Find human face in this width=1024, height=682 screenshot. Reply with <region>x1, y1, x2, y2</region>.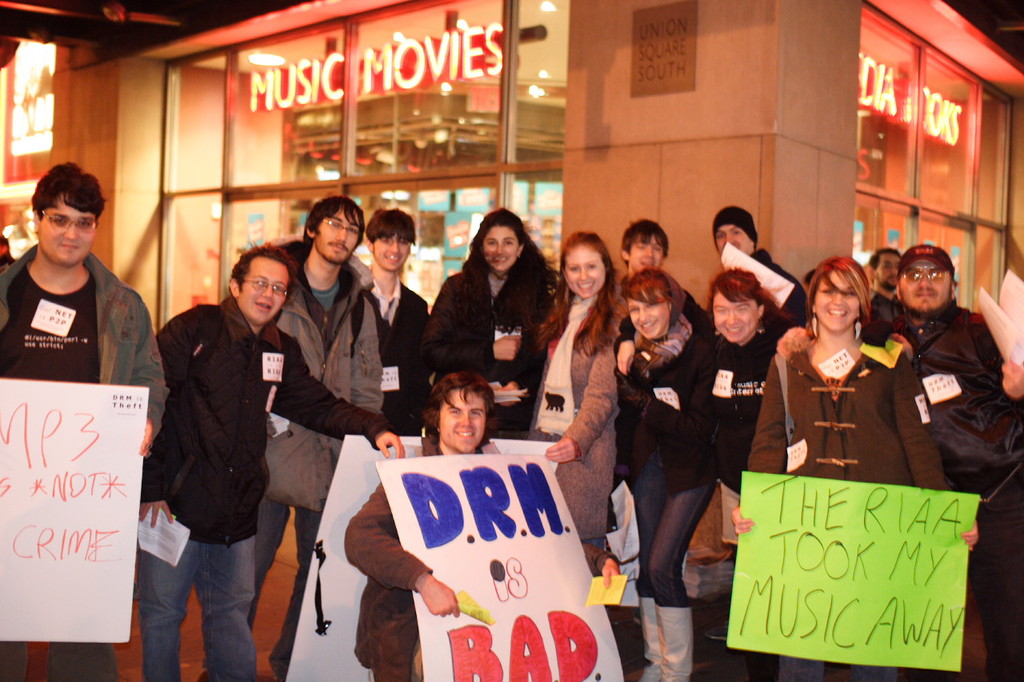
<region>374, 230, 409, 271</region>.
